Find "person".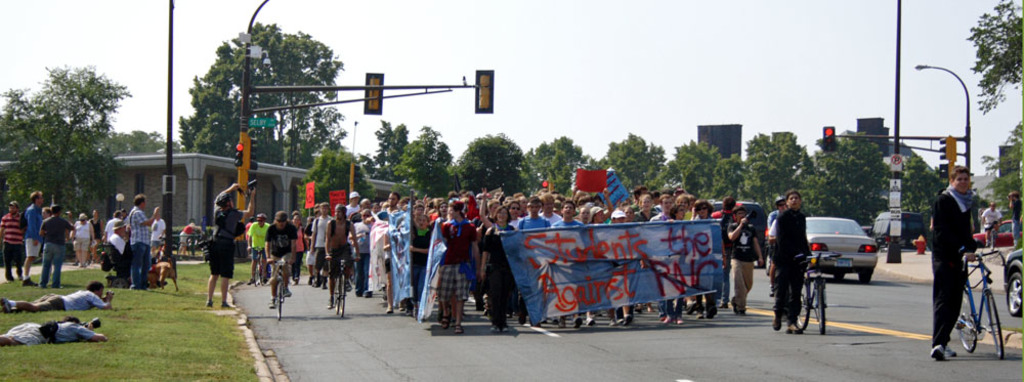
[121,188,163,285].
